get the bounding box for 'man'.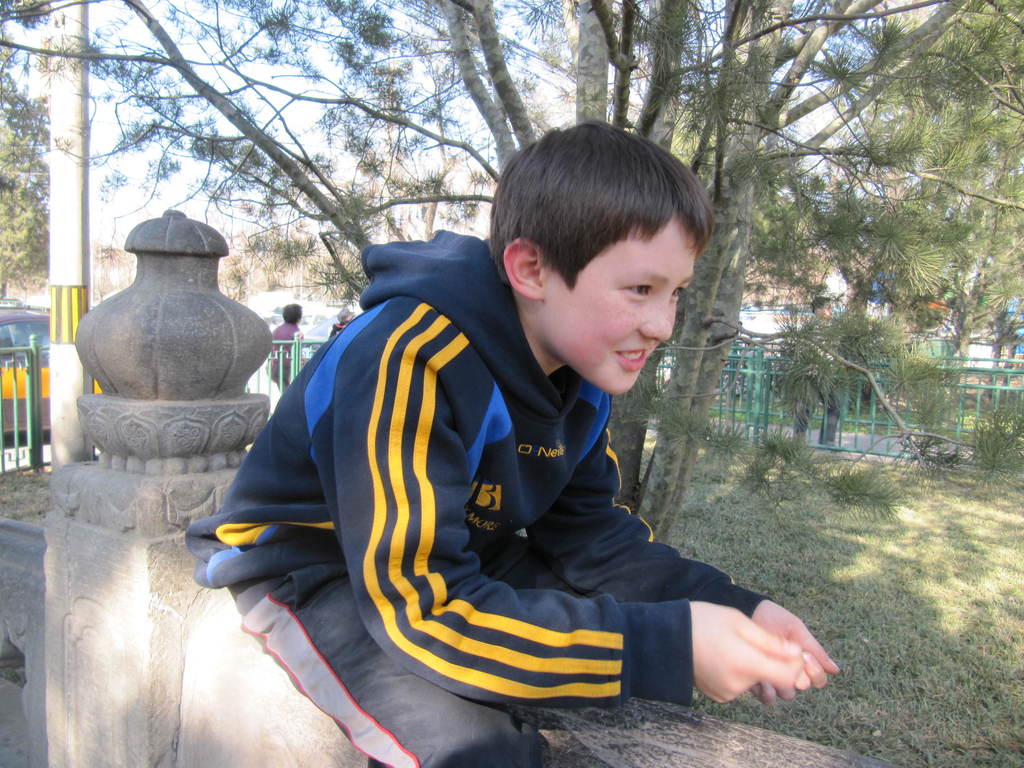
pyautogui.locateOnScreen(330, 307, 356, 332).
